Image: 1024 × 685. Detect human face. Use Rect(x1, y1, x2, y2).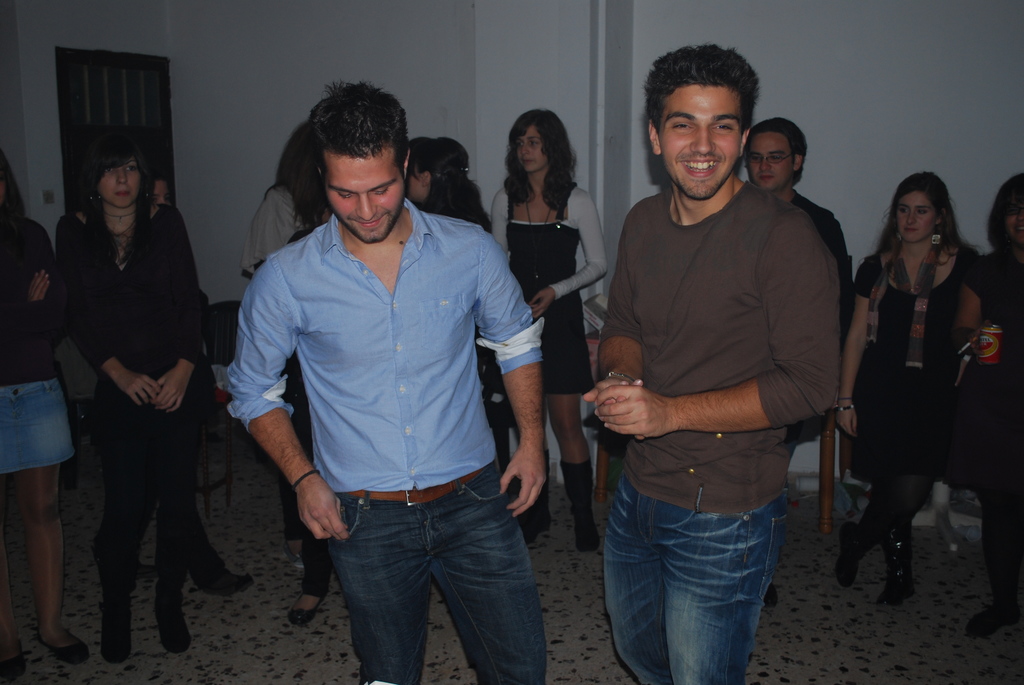
Rect(322, 155, 405, 244).
